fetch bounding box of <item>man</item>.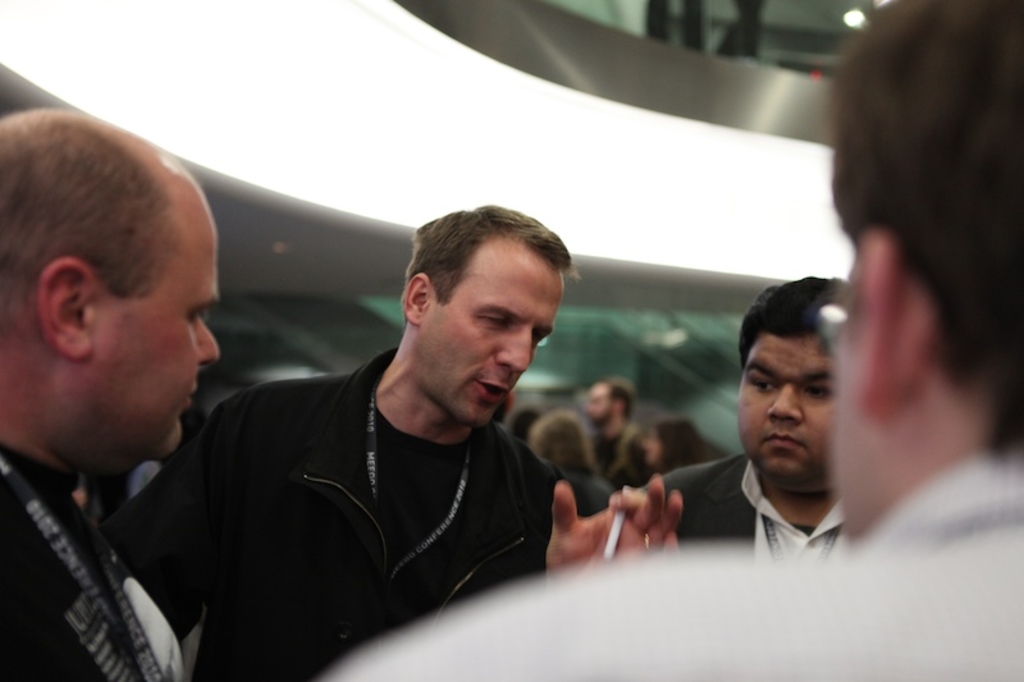
Bbox: BBox(667, 283, 904, 601).
